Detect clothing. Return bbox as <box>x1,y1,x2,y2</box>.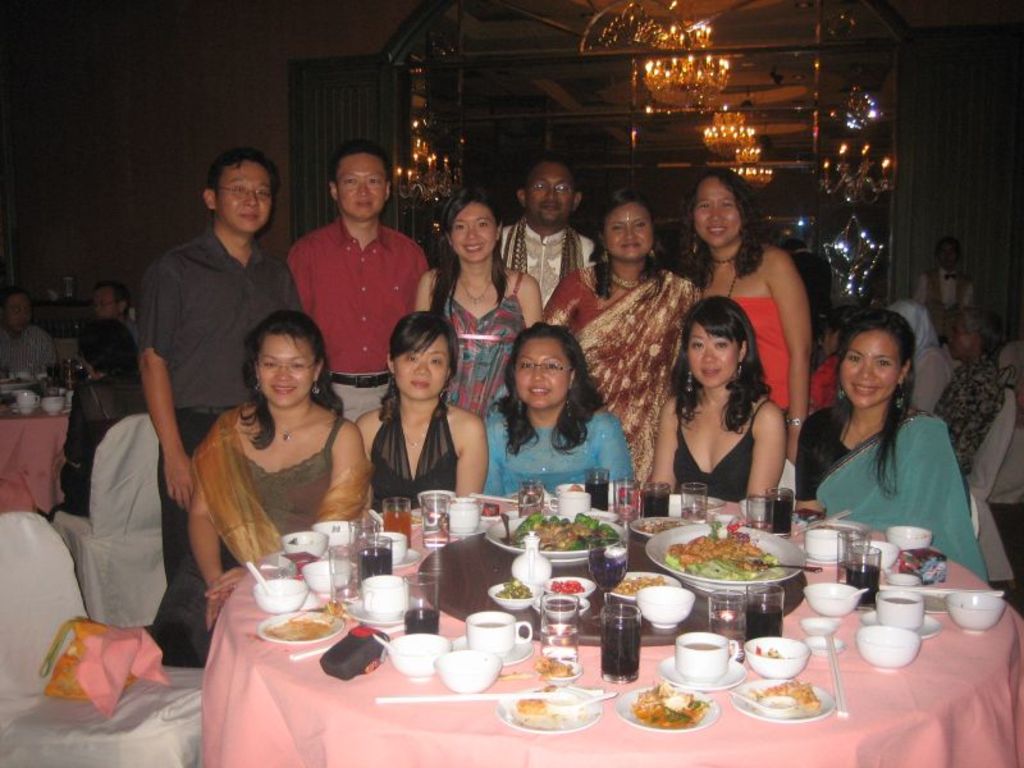
<box>708,284,791,403</box>.
